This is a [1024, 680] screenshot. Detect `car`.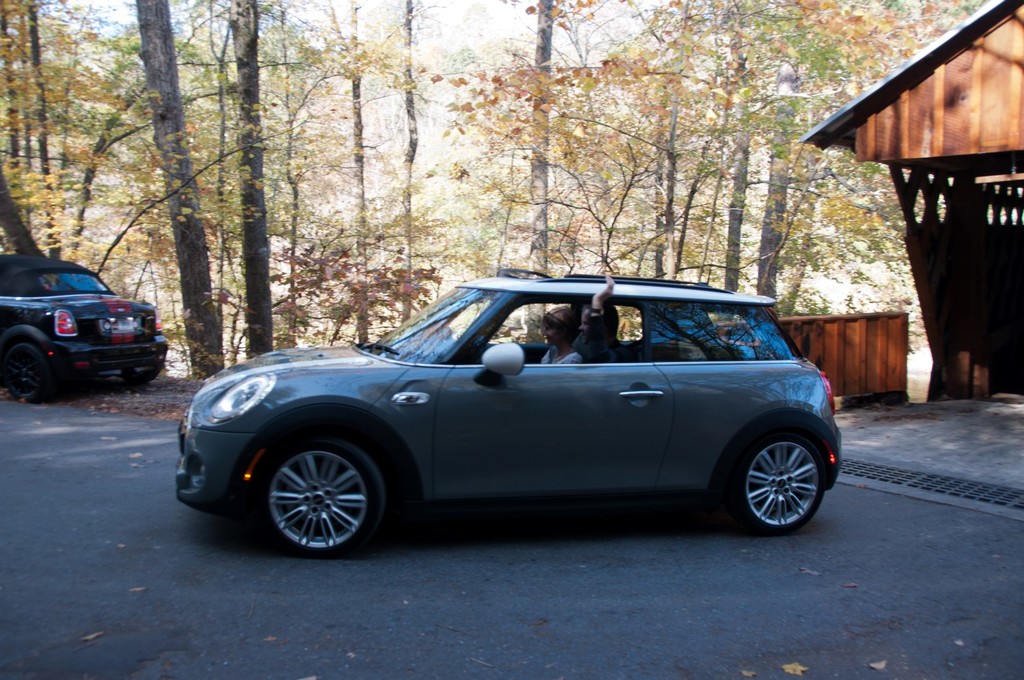
bbox=(4, 253, 170, 403).
